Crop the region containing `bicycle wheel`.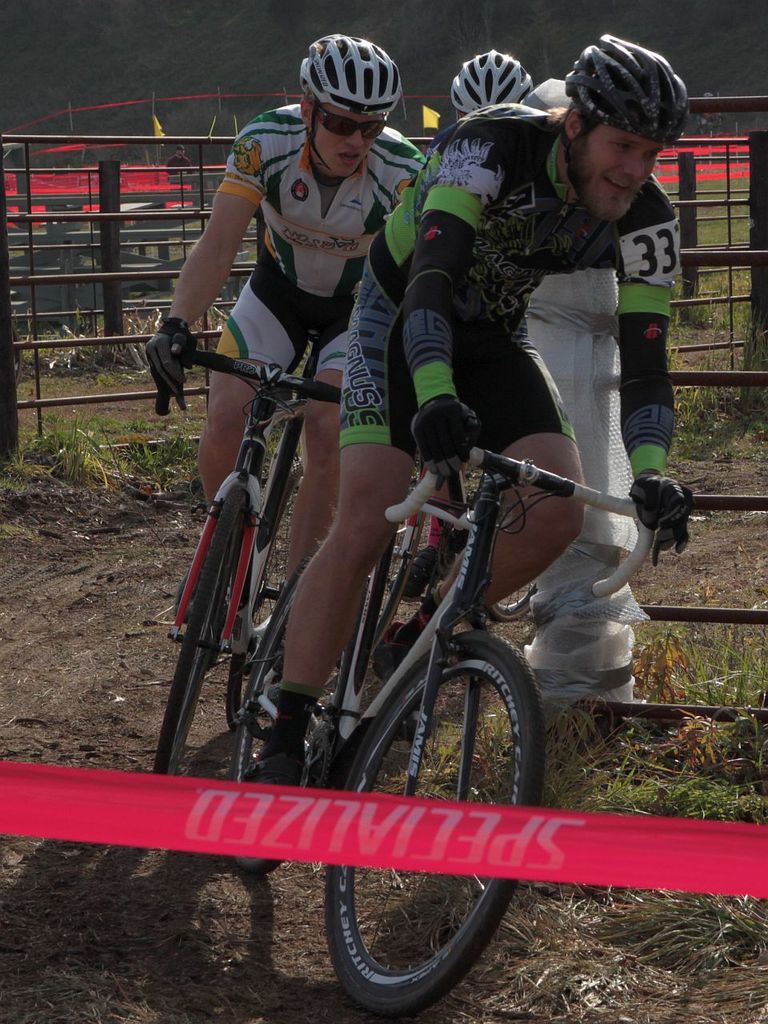
Crop region: bbox=(480, 473, 539, 621).
